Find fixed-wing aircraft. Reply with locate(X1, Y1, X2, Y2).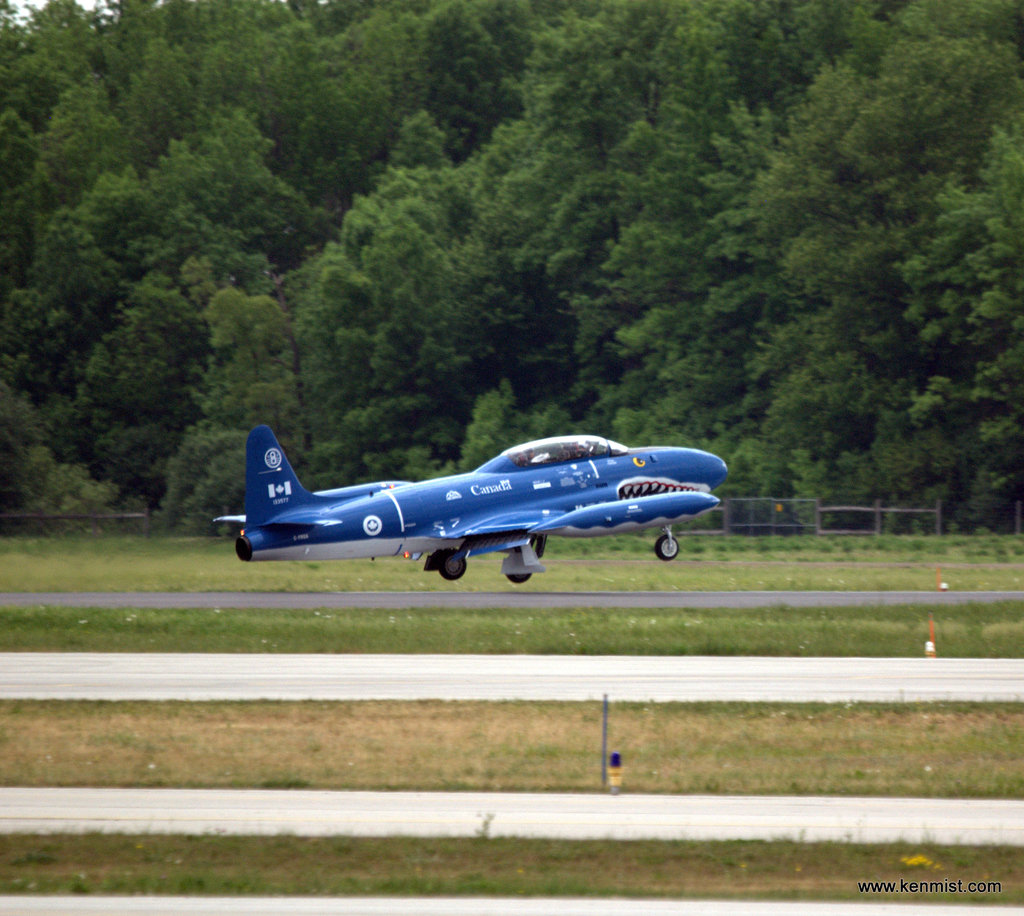
locate(205, 425, 737, 589).
